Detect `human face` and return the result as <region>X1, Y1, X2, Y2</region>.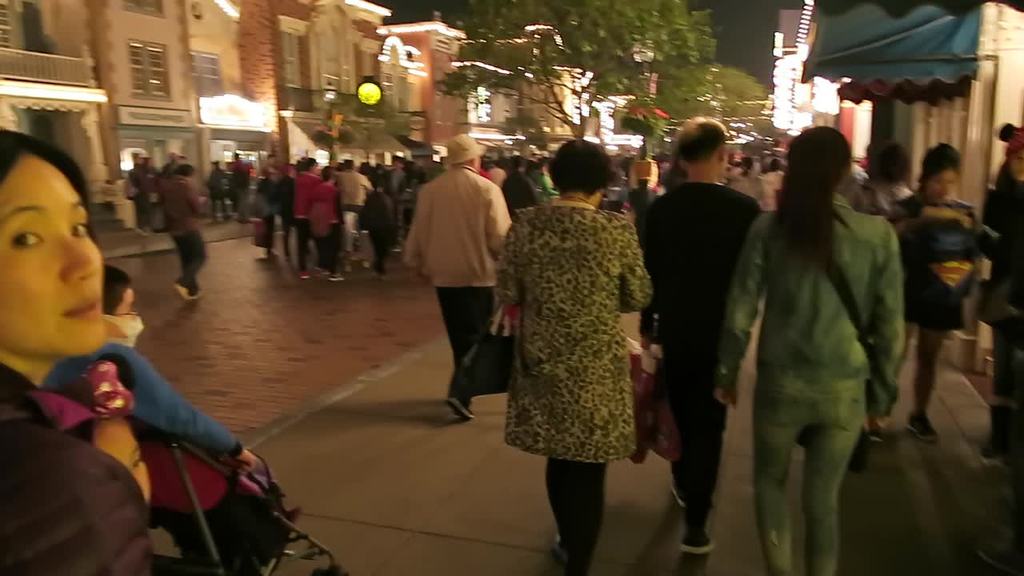
<region>3, 142, 108, 363</region>.
